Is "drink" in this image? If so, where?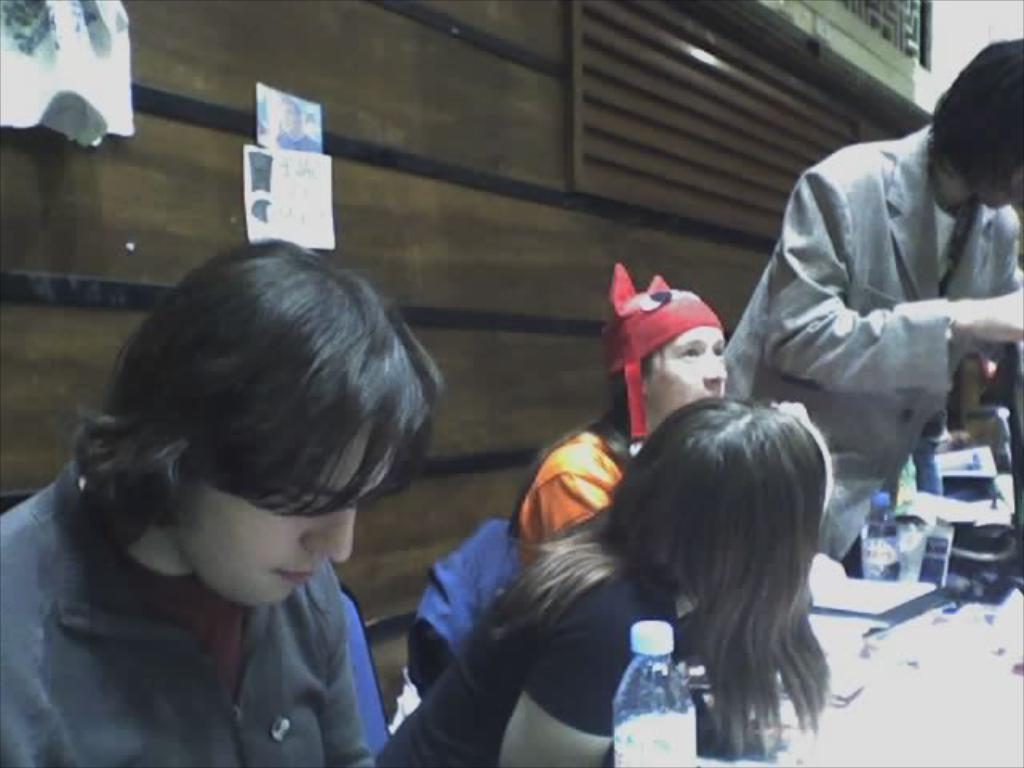
Yes, at detection(606, 702, 698, 766).
